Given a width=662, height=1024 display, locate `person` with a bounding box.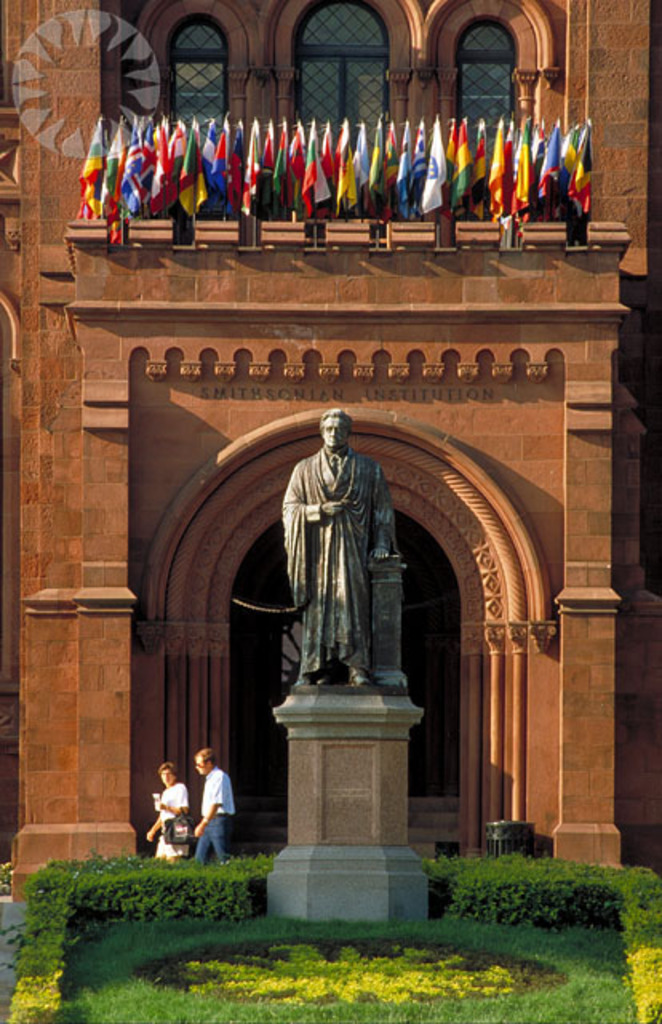
Located: bbox=[146, 754, 189, 856].
